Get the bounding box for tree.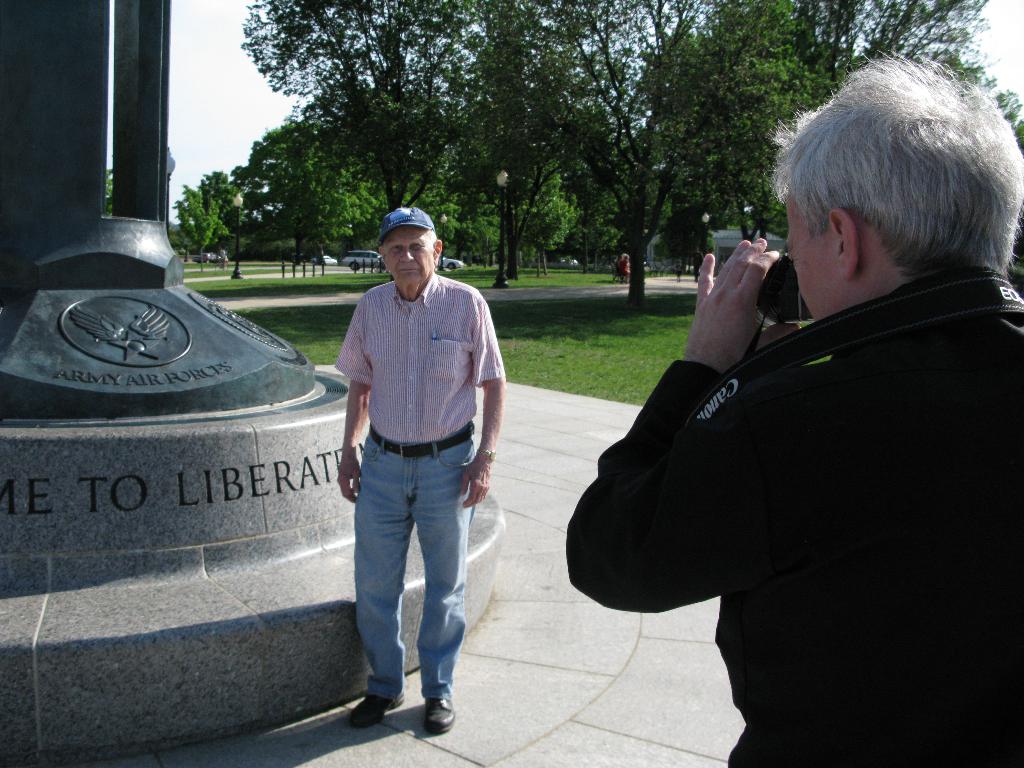
[104,166,115,216].
